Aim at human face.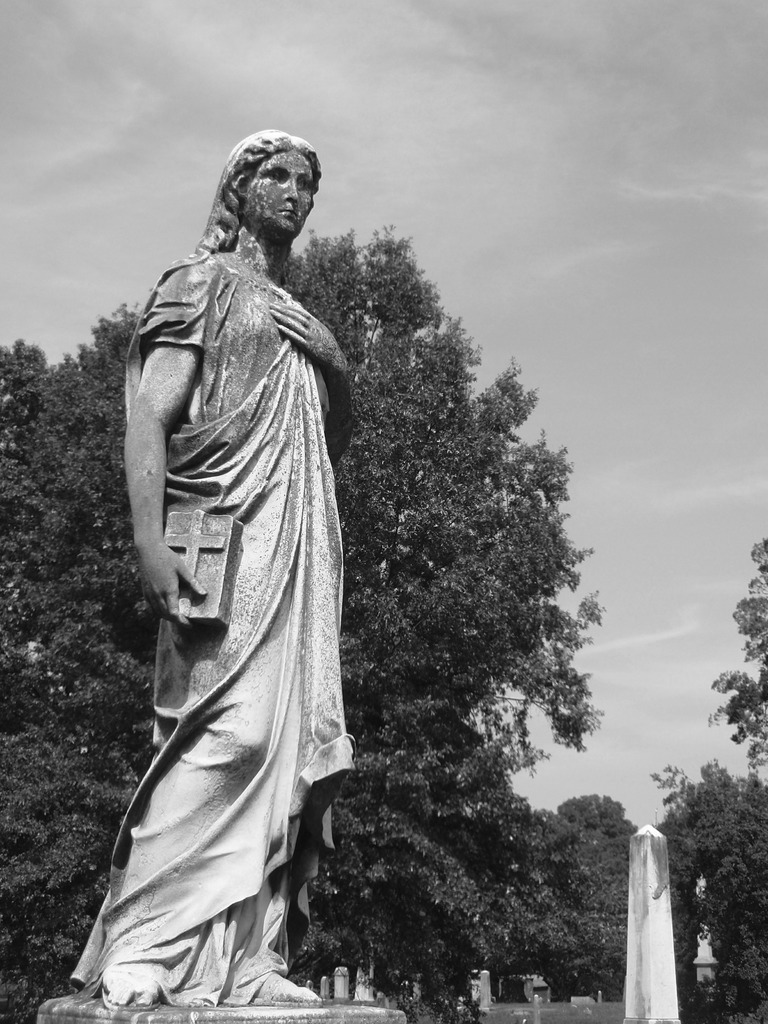
Aimed at bbox=[243, 153, 316, 244].
